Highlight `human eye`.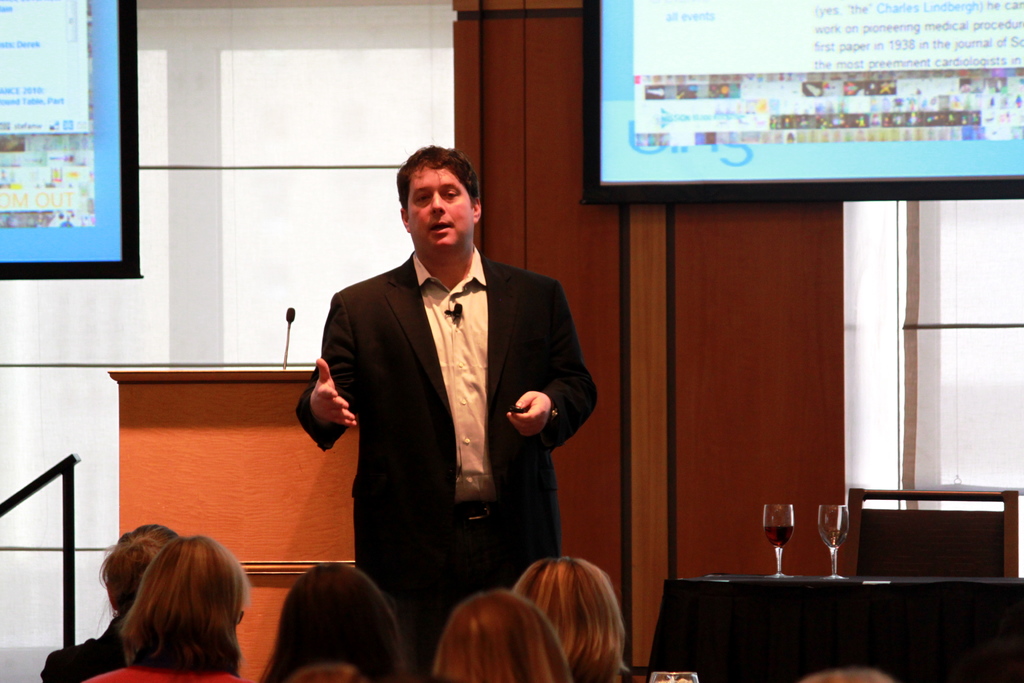
Highlighted region: locate(411, 194, 431, 205).
